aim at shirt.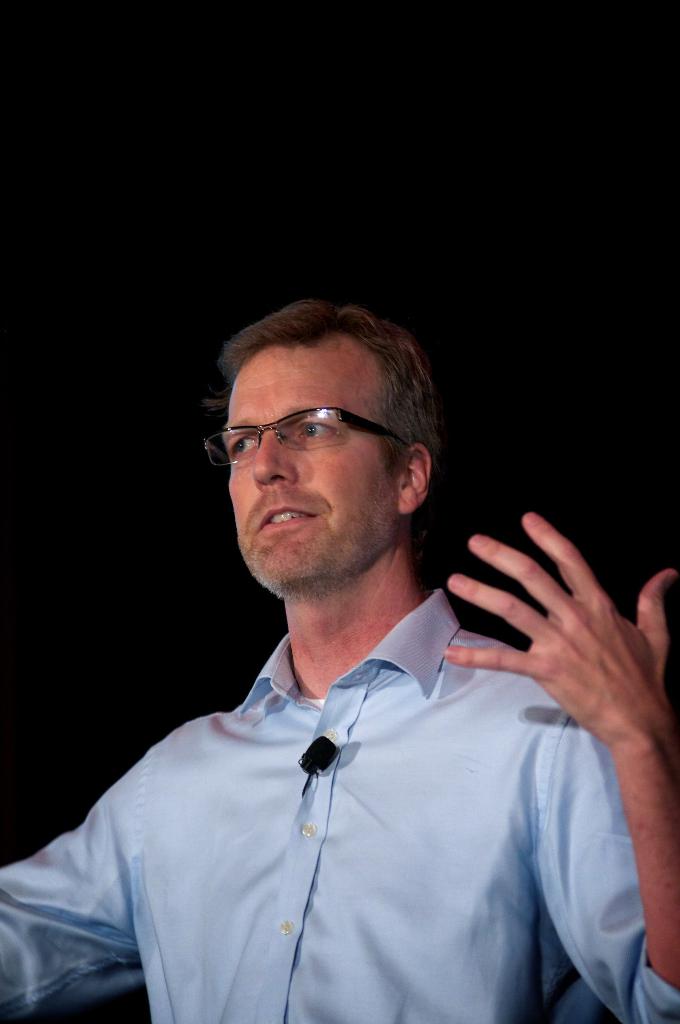
Aimed at (0, 586, 679, 1023).
